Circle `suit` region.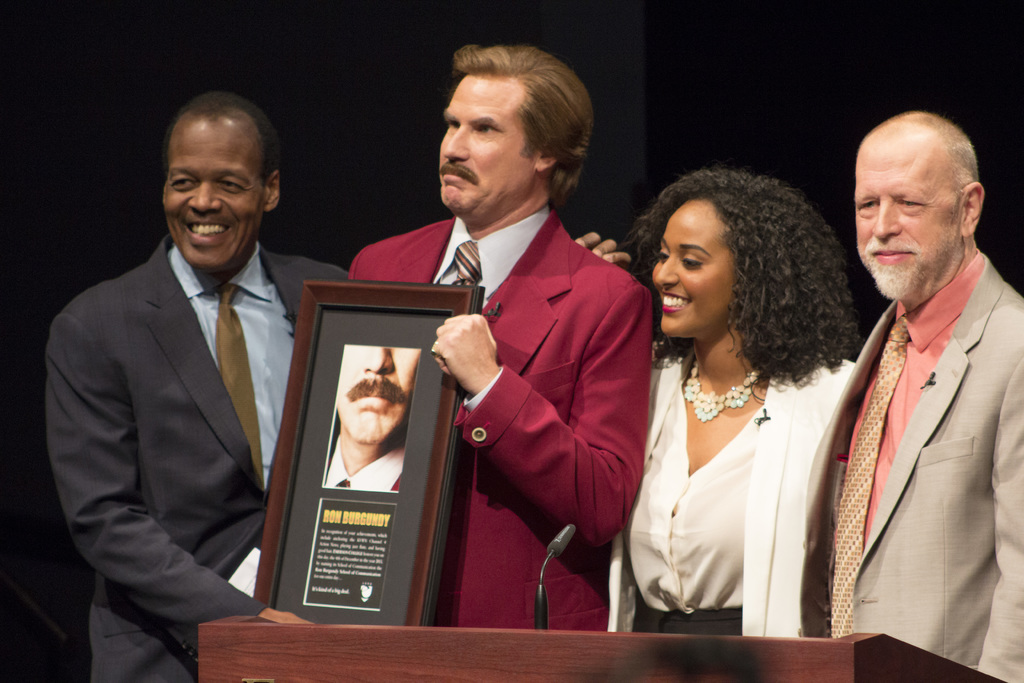
Region: <box>38,235,353,682</box>.
